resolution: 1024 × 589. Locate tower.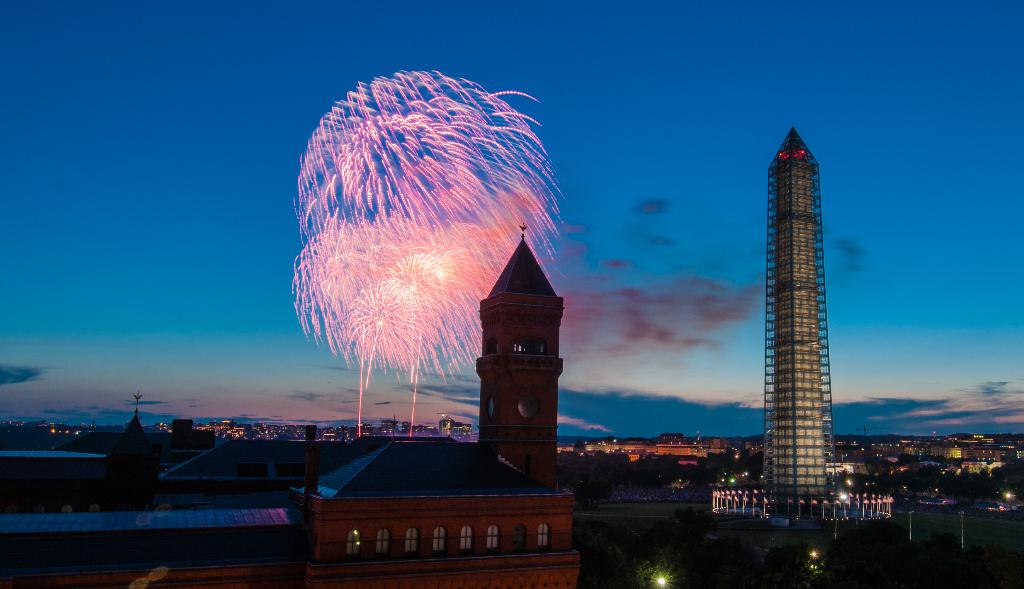
Rect(770, 133, 842, 510).
